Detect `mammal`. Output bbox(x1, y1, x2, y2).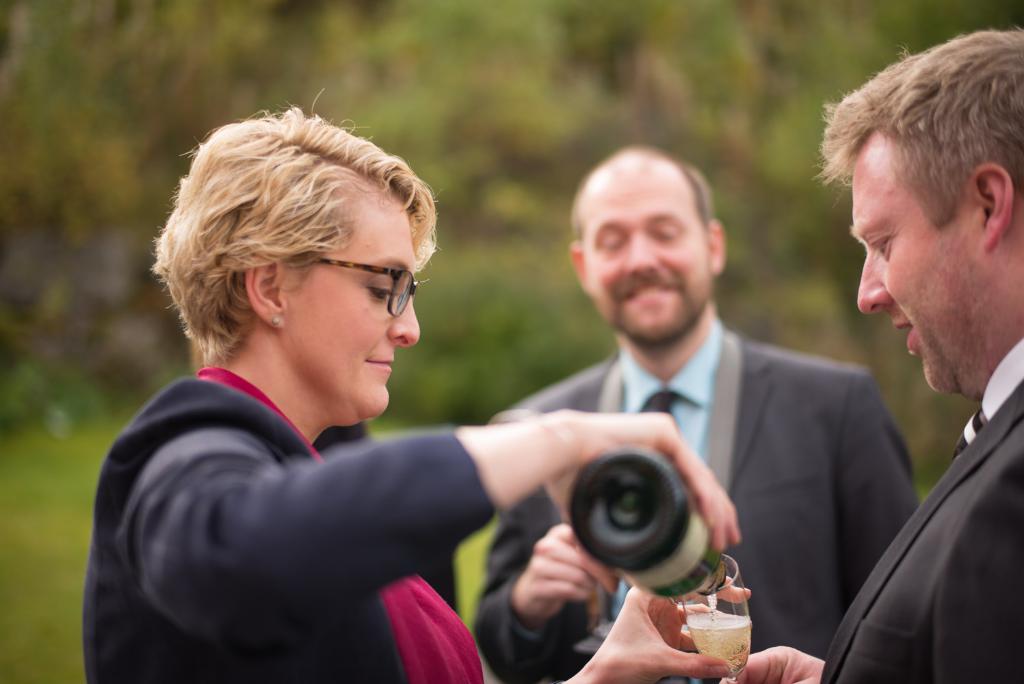
bbox(714, 23, 1023, 683).
